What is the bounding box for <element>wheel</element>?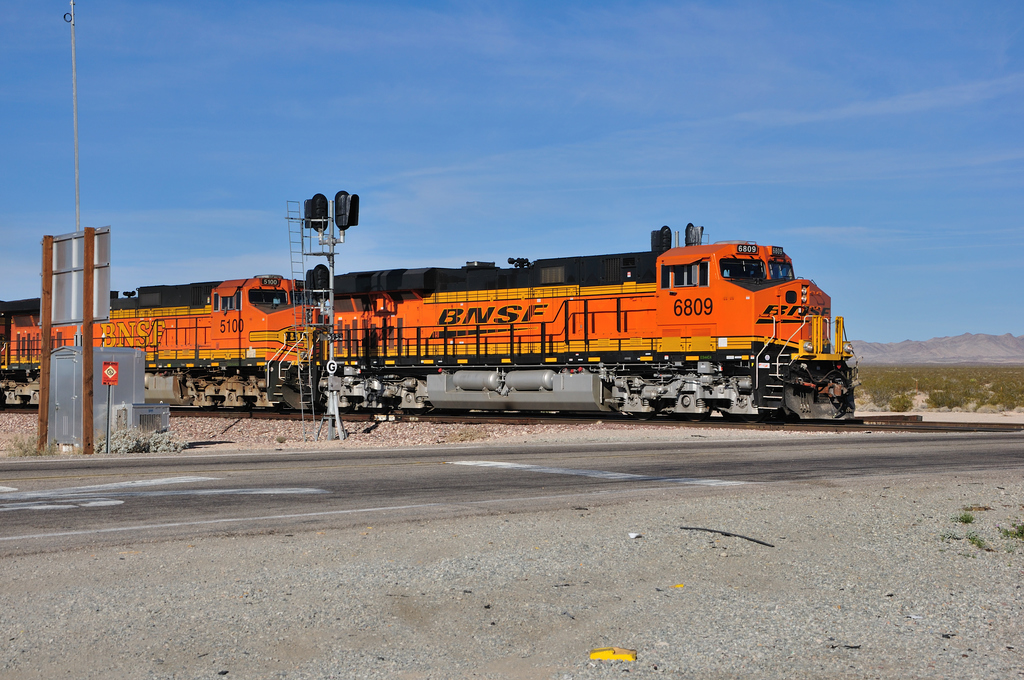
crop(410, 408, 426, 413).
